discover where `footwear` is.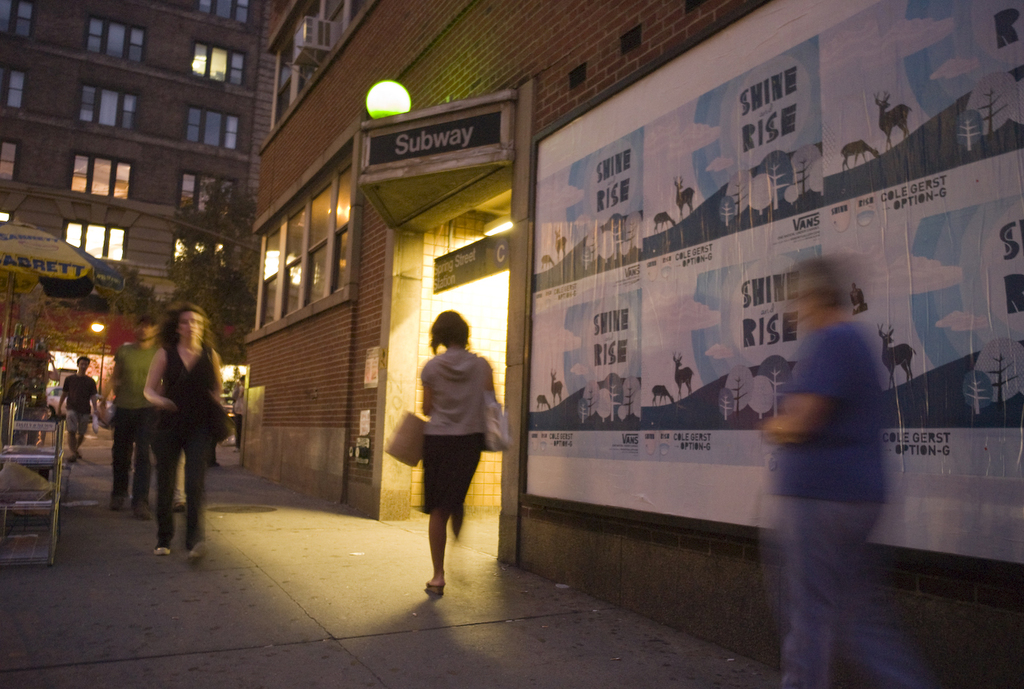
Discovered at locate(187, 530, 212, 555).
